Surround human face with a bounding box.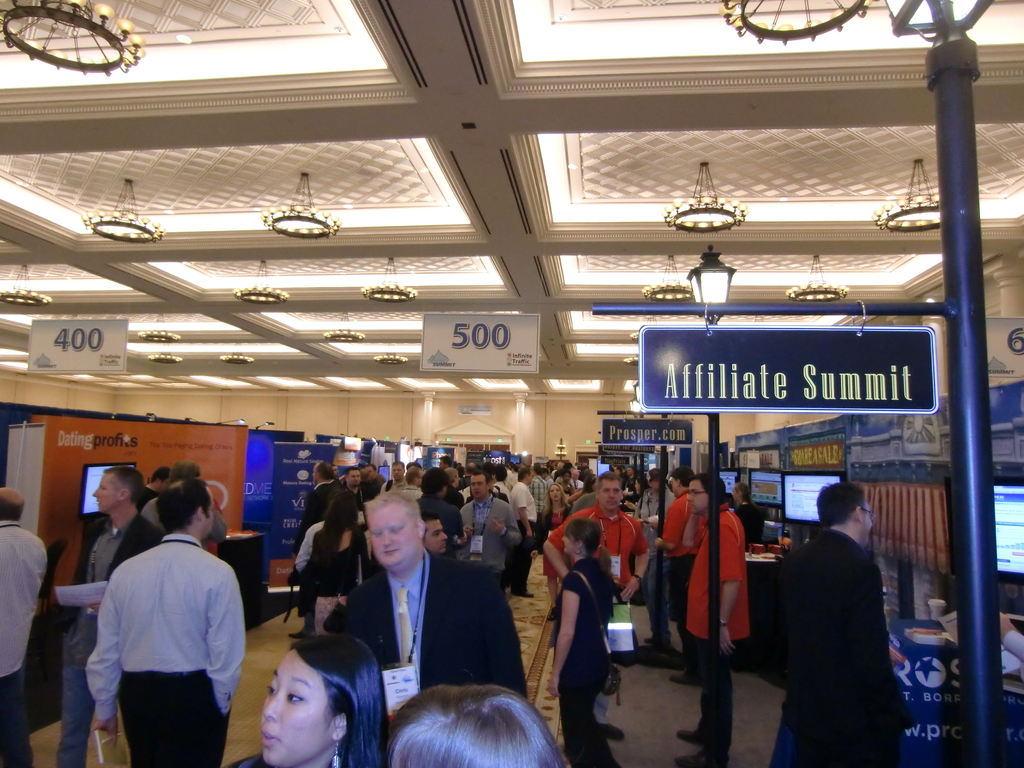
bbox=[472, 479, 491, 503].
